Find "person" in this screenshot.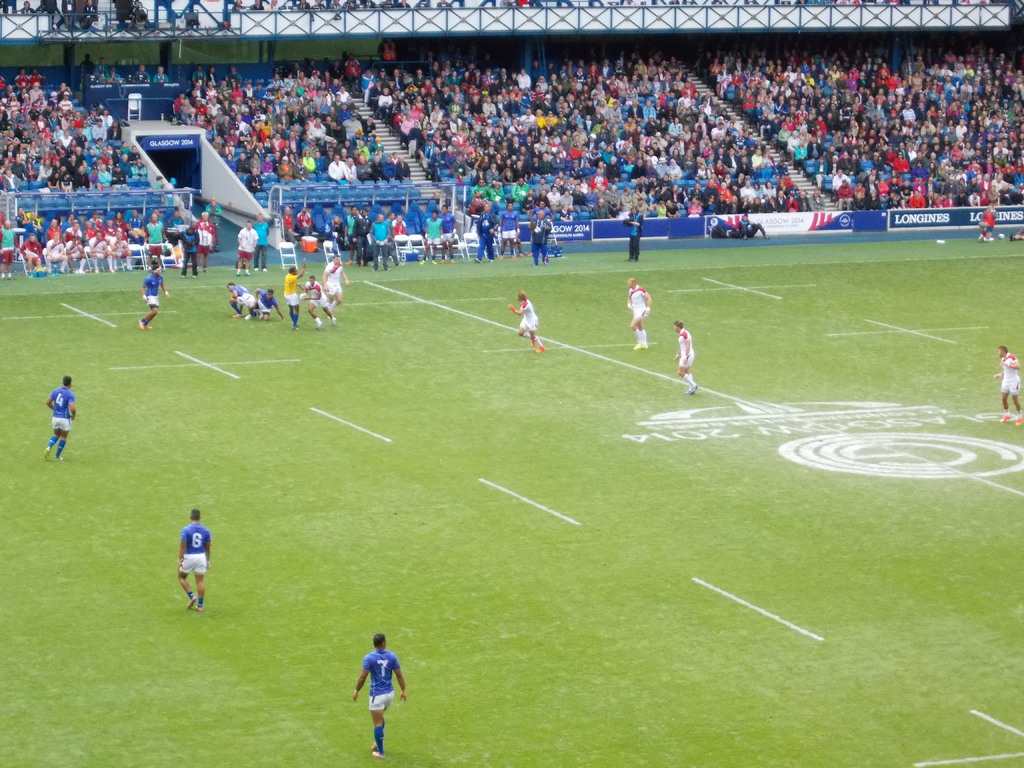
The bounding box for "person" is {"left": 204, "top": 194, "right": 223, "bottom": 252}.
